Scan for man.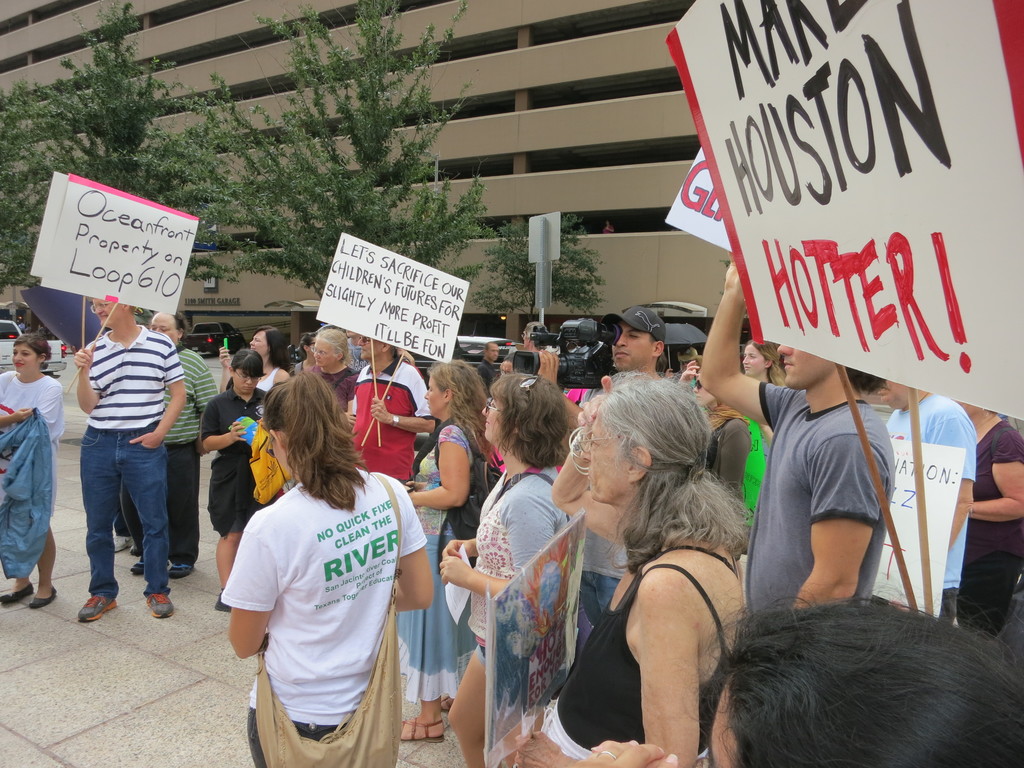
Scan result: bbox=[534, 305, 672, 628].
